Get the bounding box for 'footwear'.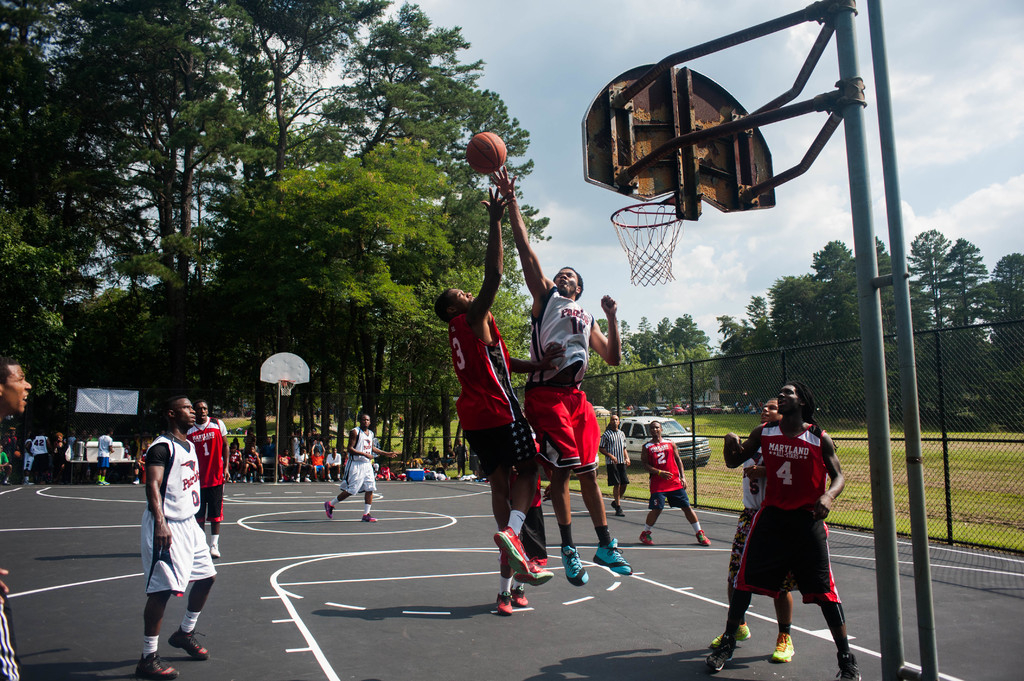
{"x1": 243, "y1": 477, "x2": 246, "y2": 483}.
